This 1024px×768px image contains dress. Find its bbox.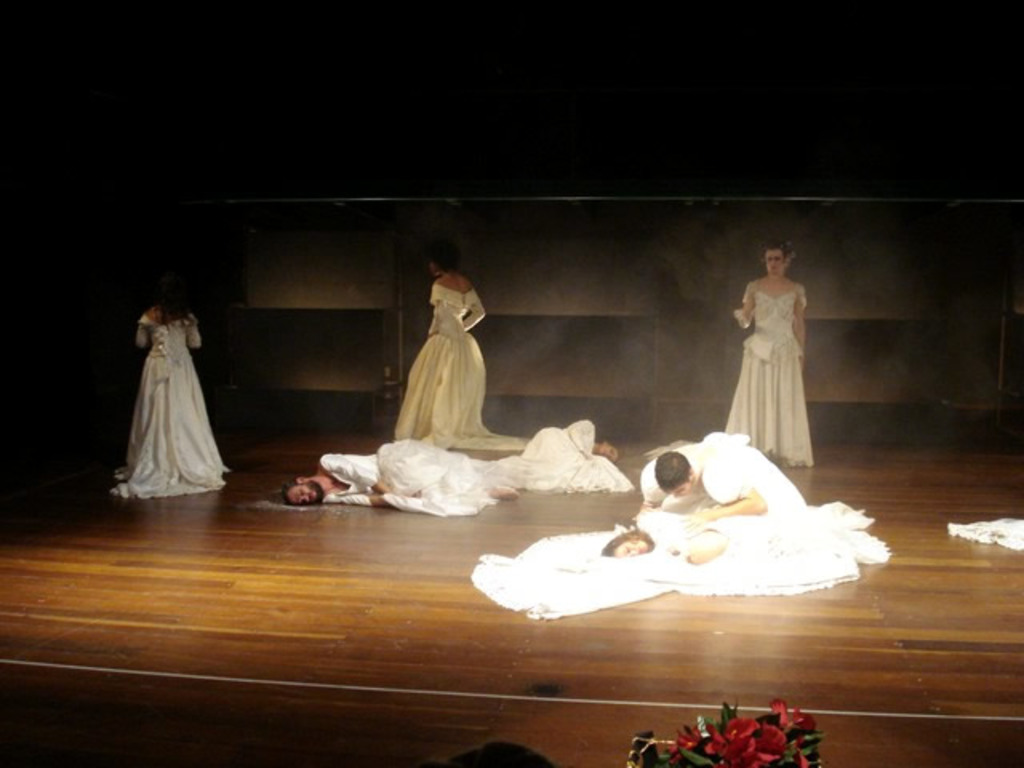
(left=480, top=506, right=893, bottom=622).
